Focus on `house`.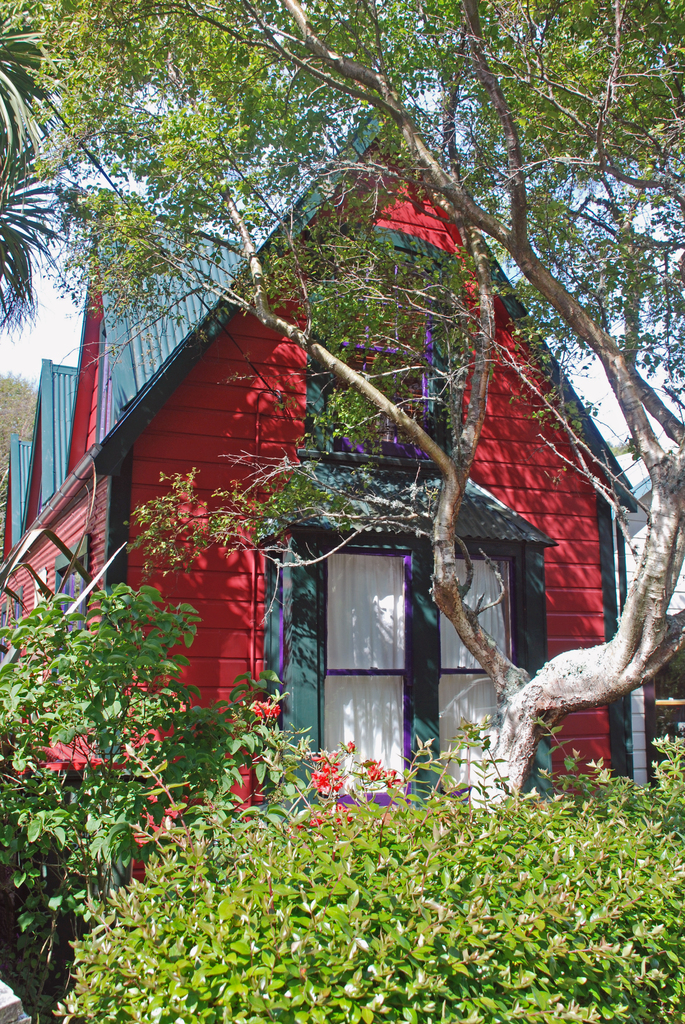
Focused at x1=1, y1=214, x2=626, y2=802.
